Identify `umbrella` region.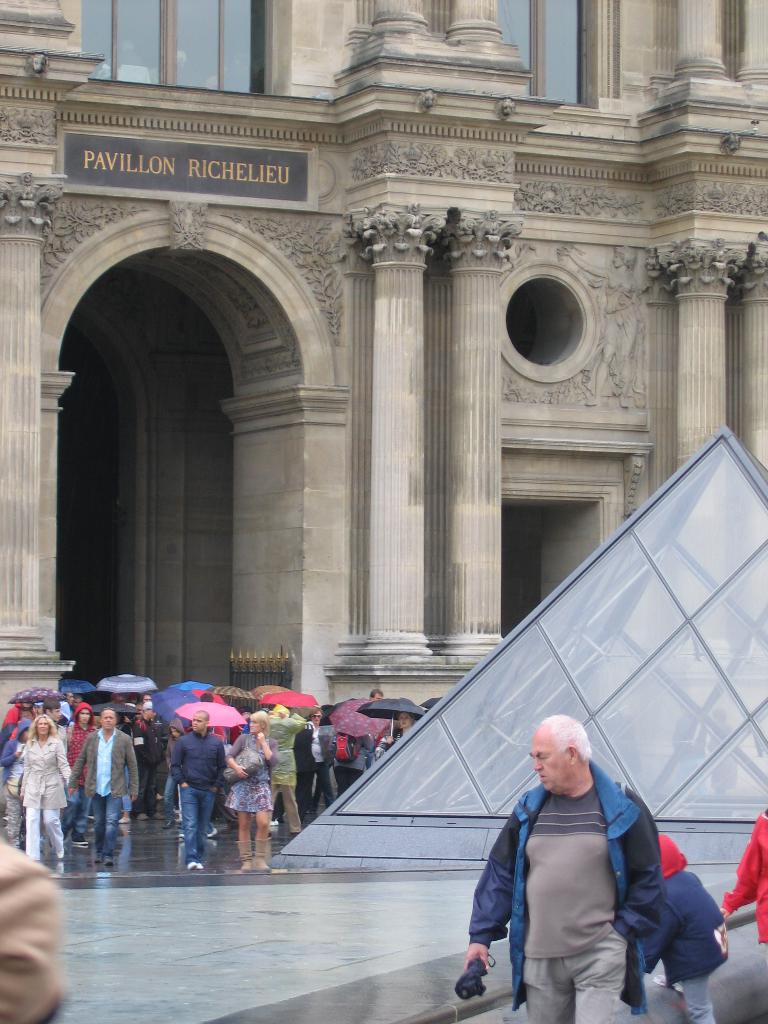
Region: bbox=(444, 944, 497, 1009).
